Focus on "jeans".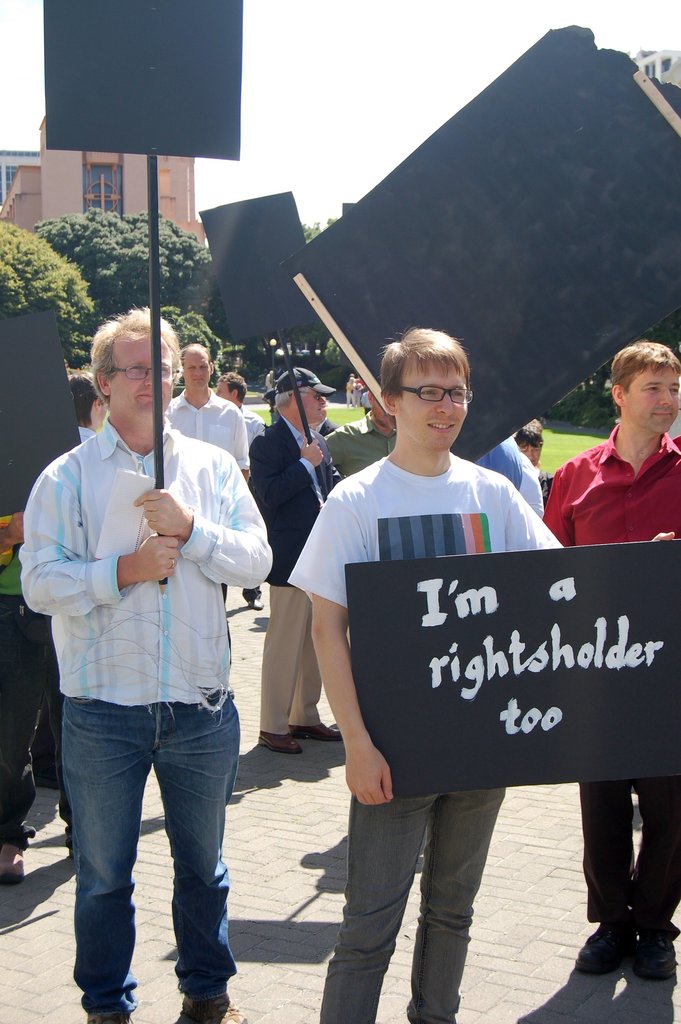
Focused at 49,698,238,1012.
